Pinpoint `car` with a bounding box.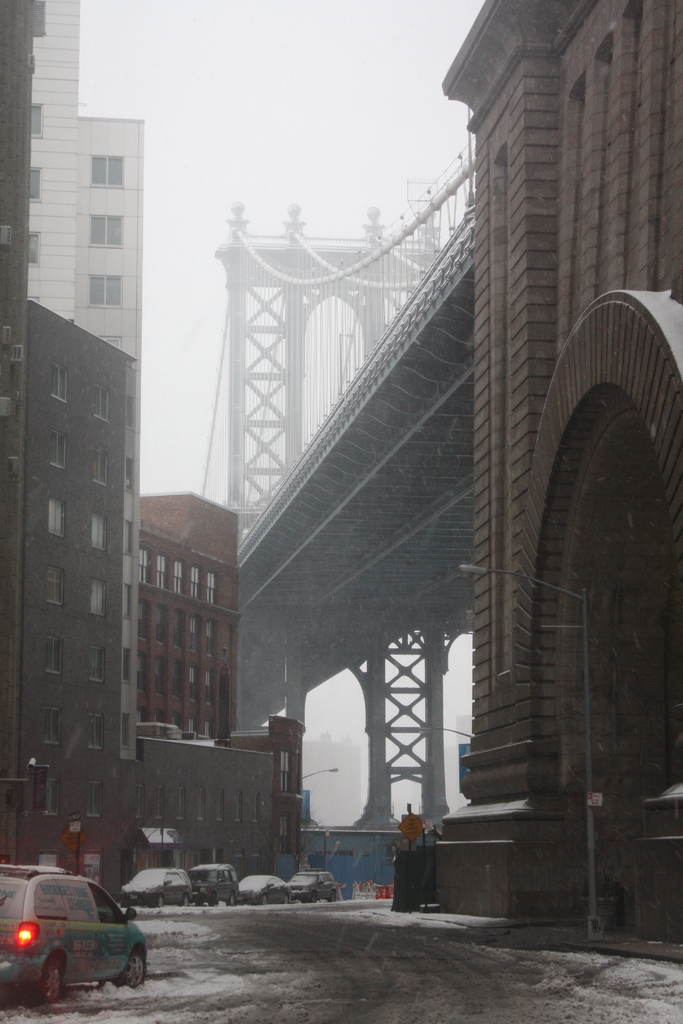
229:869:298:908.
